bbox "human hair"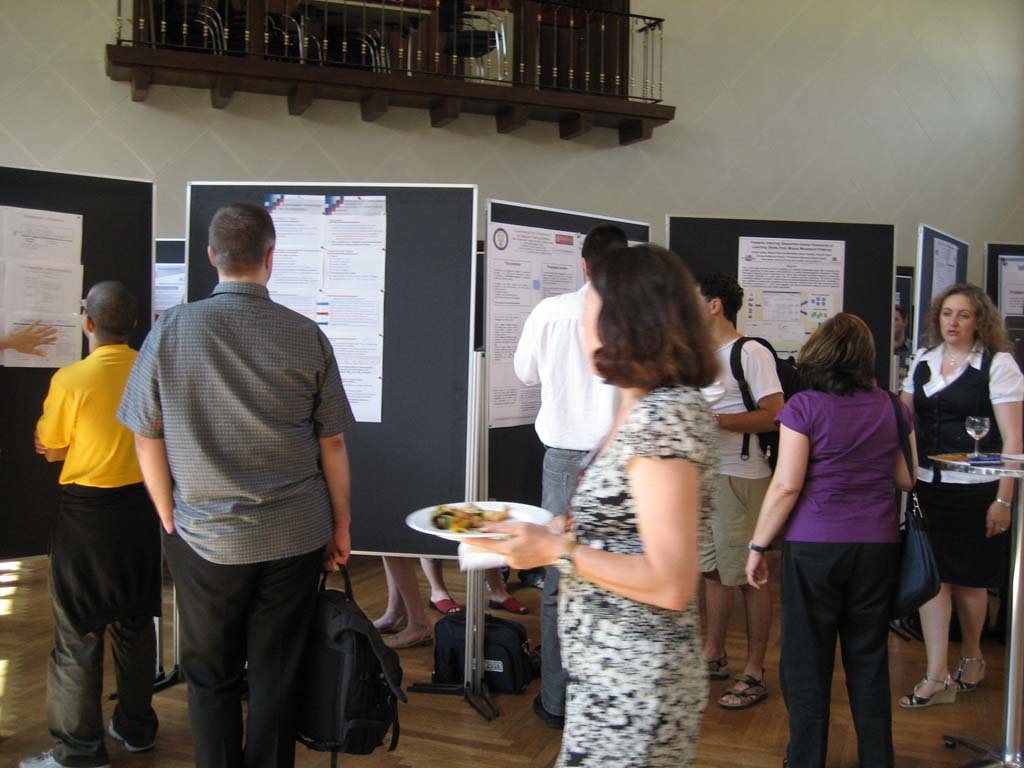
{"left": 569, "top": 239, "right": 734, "bottom": 403}
